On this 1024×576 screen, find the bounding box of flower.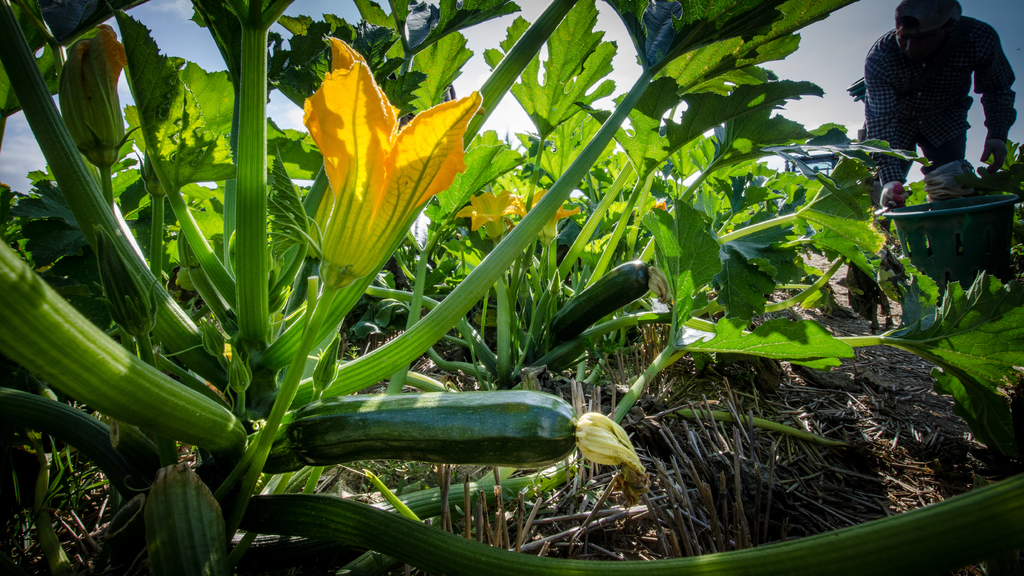
Bounding box: box=[307, 33, 473, 281].
